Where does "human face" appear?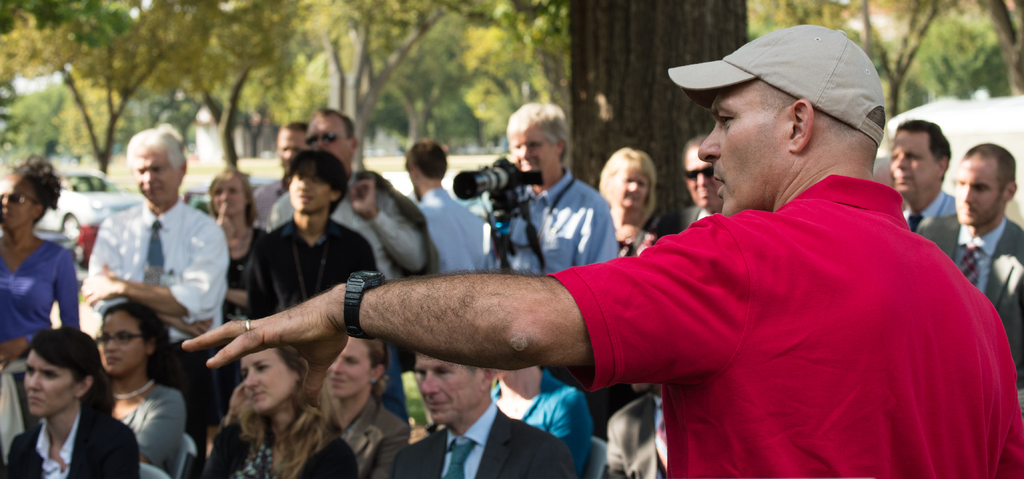
Appears at x1=307, y1=113, x2=351, y2=171.
